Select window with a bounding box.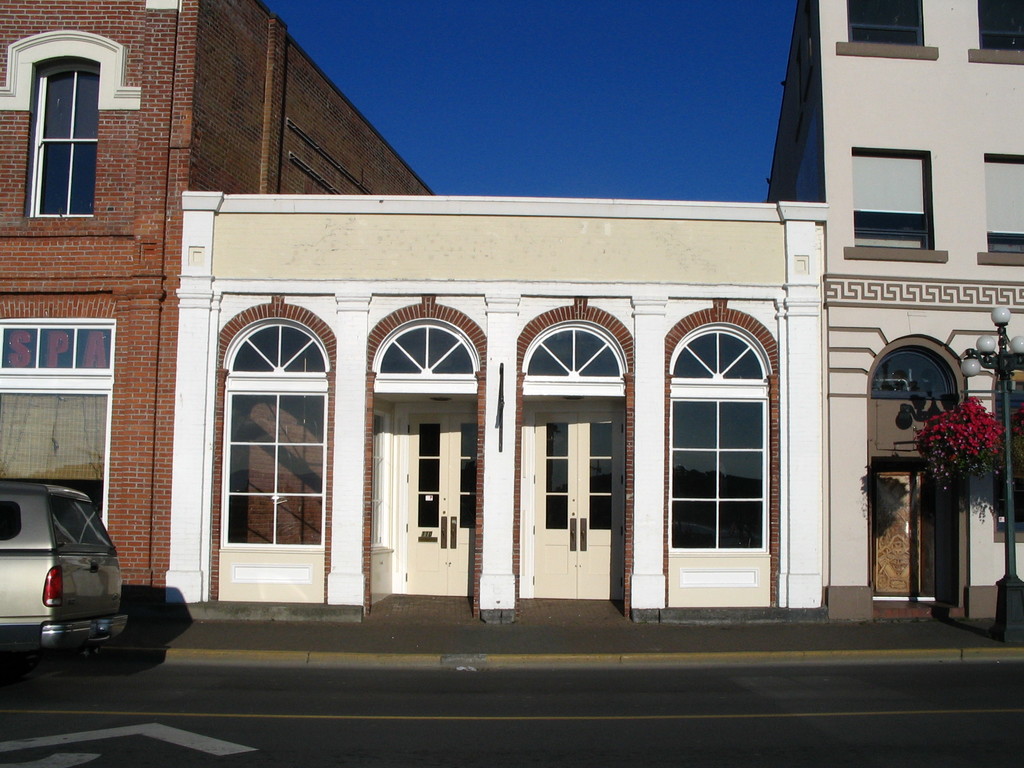
[981, 152, 1023, 259].
